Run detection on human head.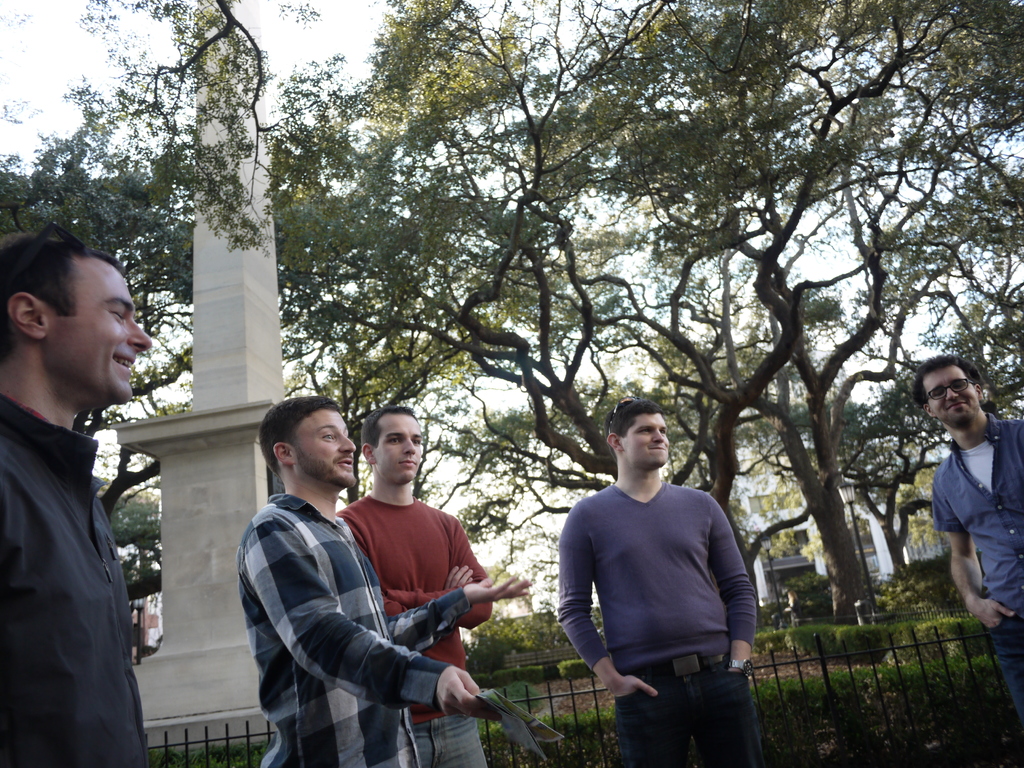
Result: <box>257,399,361,494</box>.
